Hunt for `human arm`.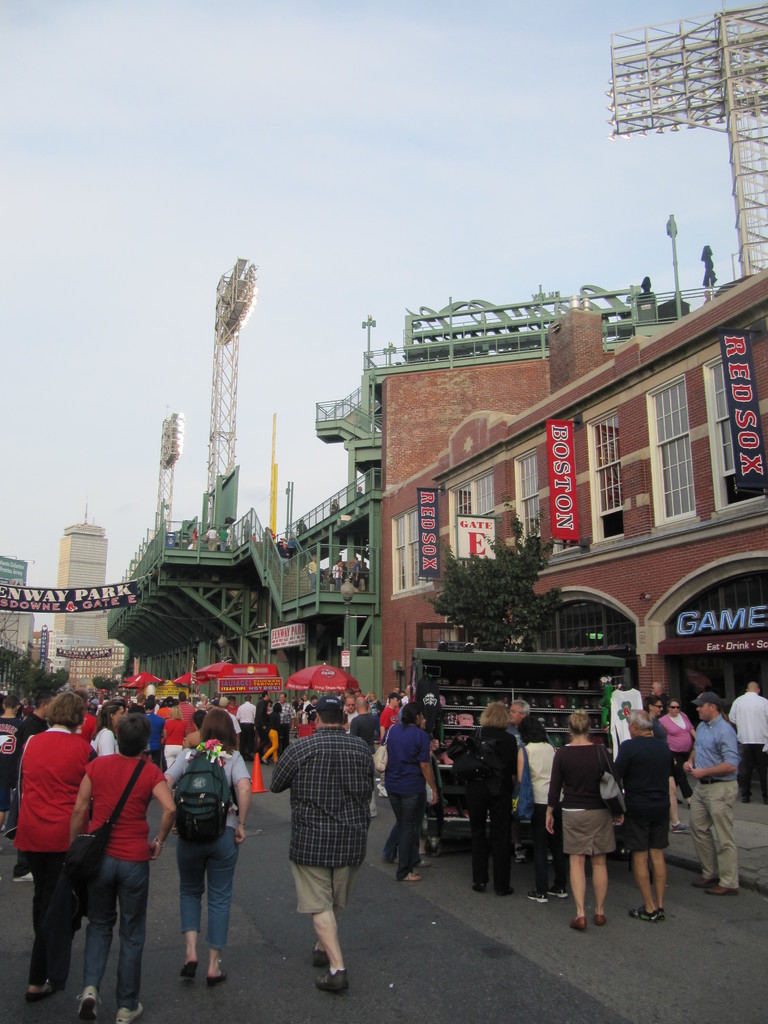
Hunted down at 503:724:527:785.
